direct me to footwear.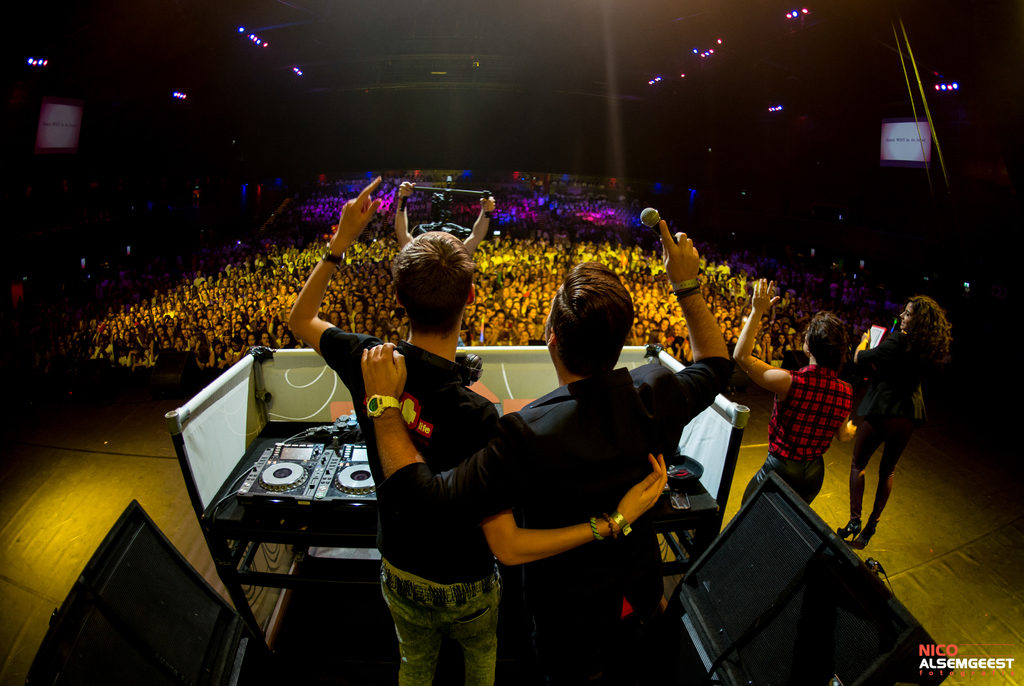
Direction: select_region(835, 515, 865, 543).
